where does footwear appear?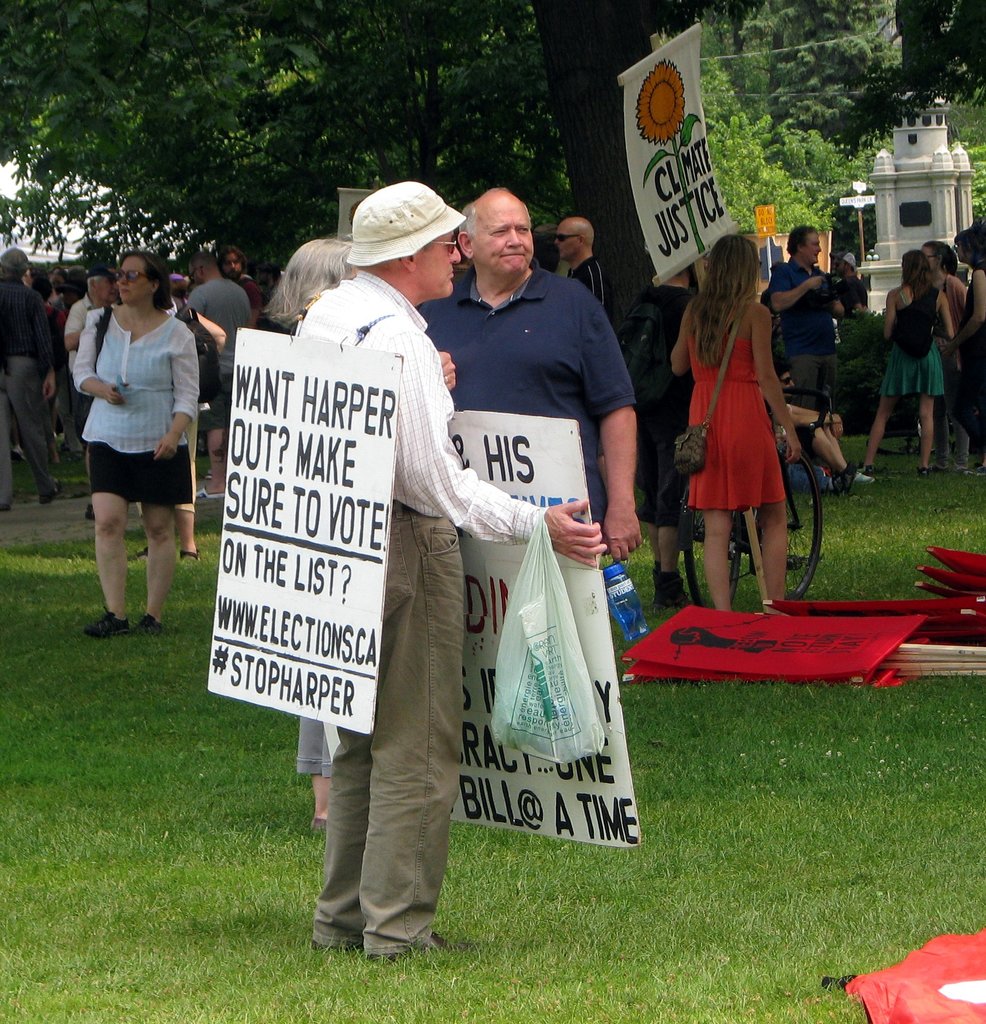
Appears at {"x1": 974, "y1": 462, "x2": 985, "y2": 474}.
